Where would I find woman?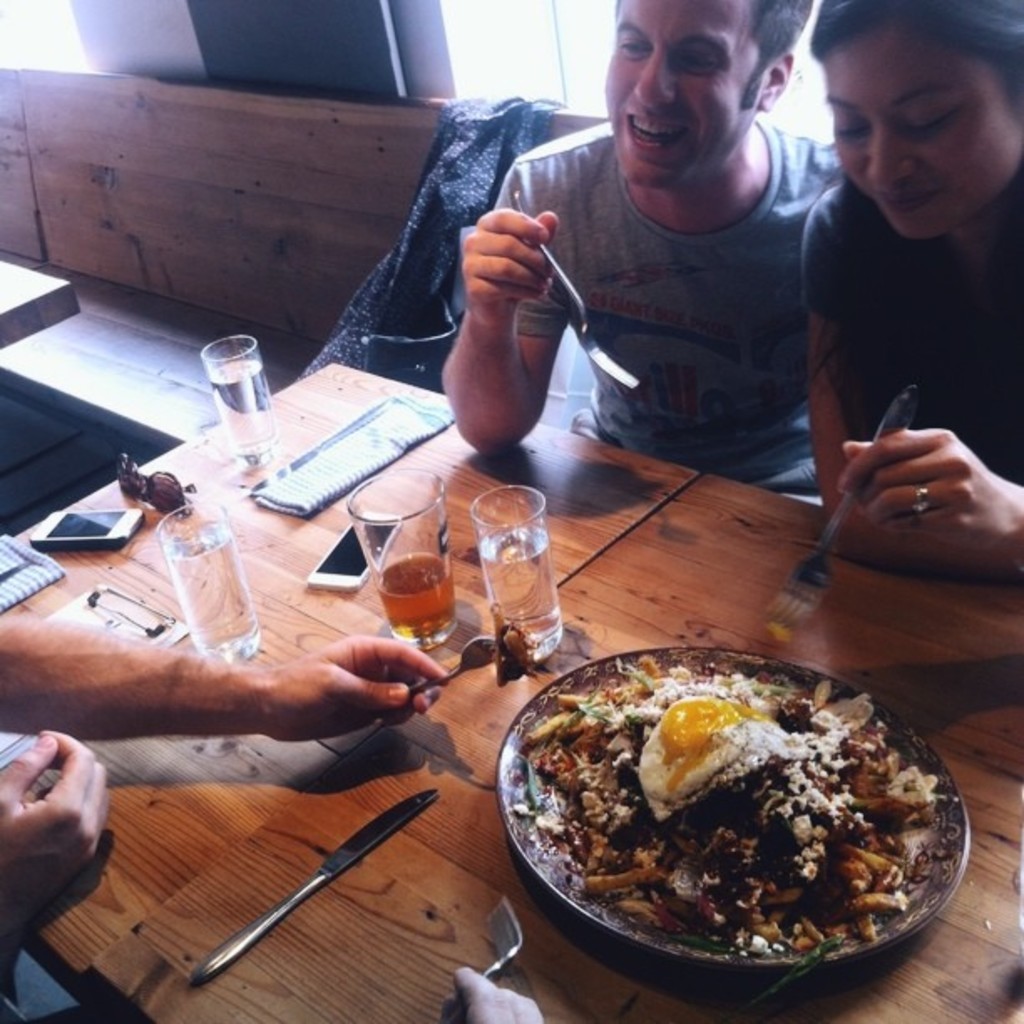
At l=751, t=12, r=1023, b=564.
